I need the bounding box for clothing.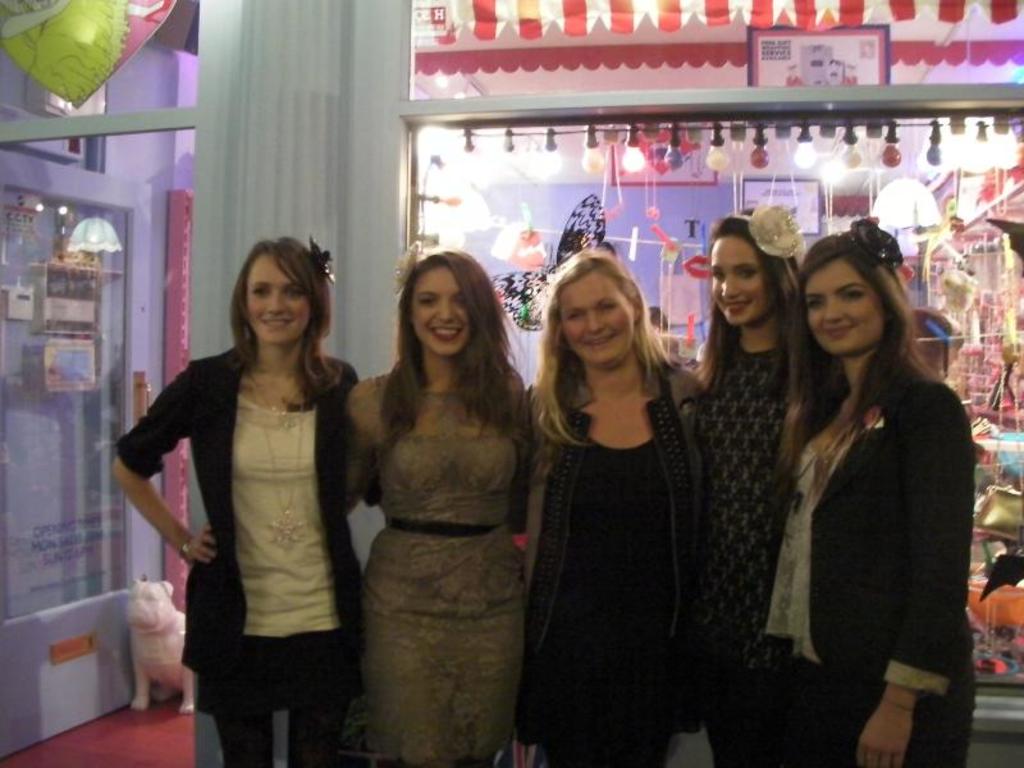
Here it is: {"x1": 119, "y1": 344, "x2": 366, "y2": 767}.
